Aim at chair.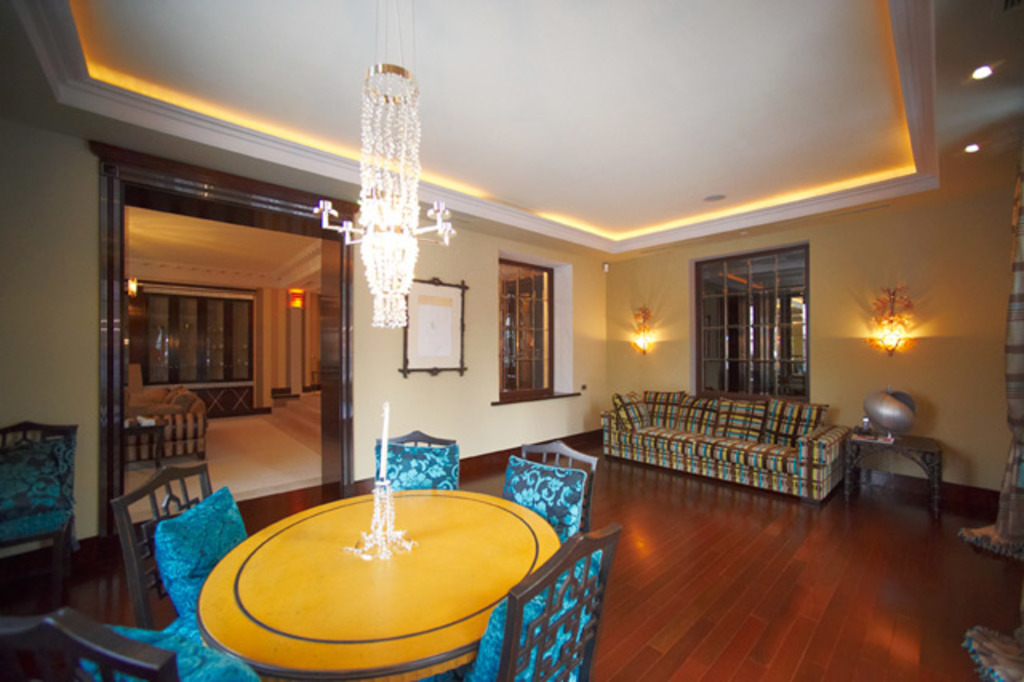
Aimed at x1=110 y1=458 x2=251 y2=644.
